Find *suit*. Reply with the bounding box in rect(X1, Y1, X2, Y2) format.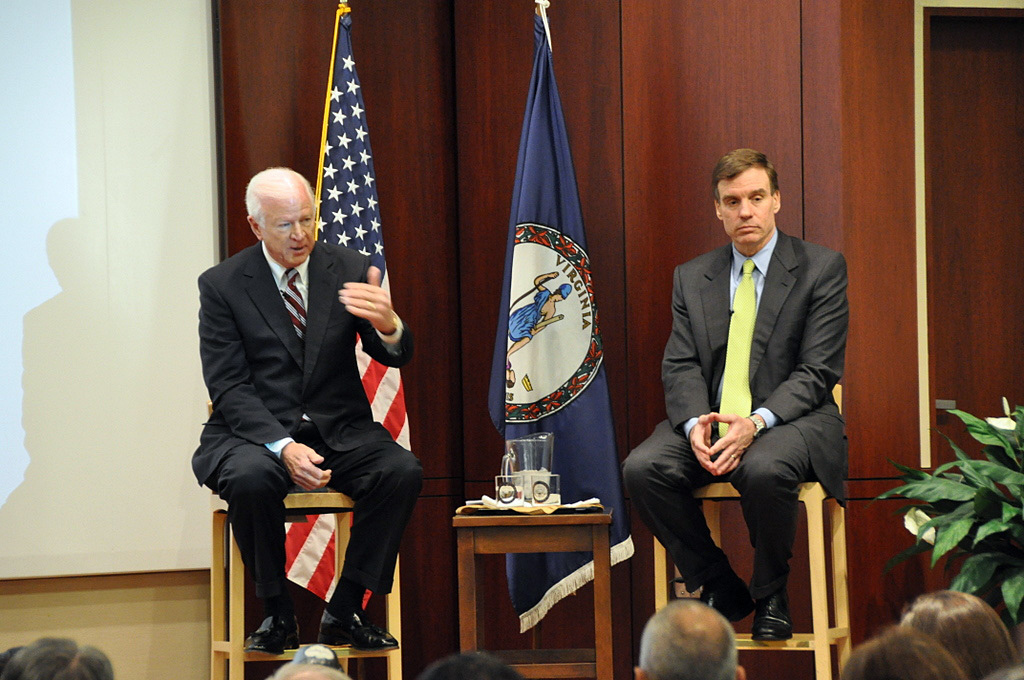
rect(656, 155, 862, 650).
